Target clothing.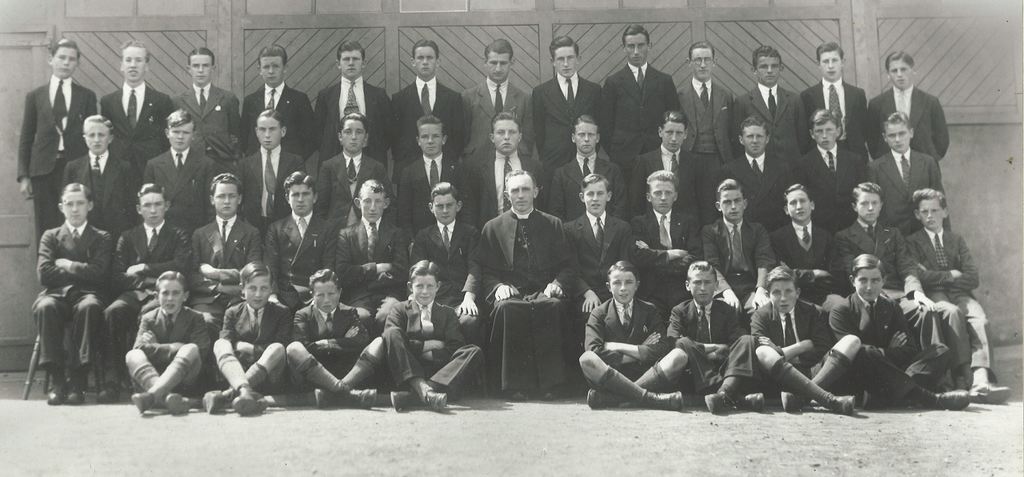
Target region: <box>532,70,602,176</box>.
